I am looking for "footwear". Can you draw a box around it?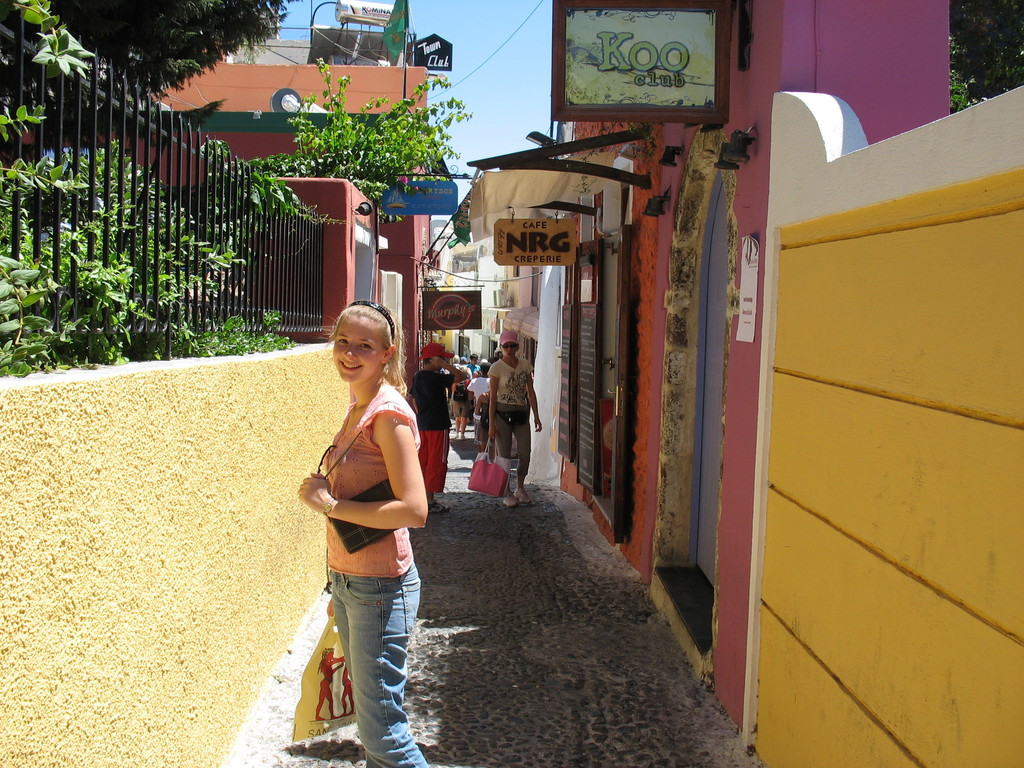
Sure, the bounding box is box=[458, 435, 468, 442].
